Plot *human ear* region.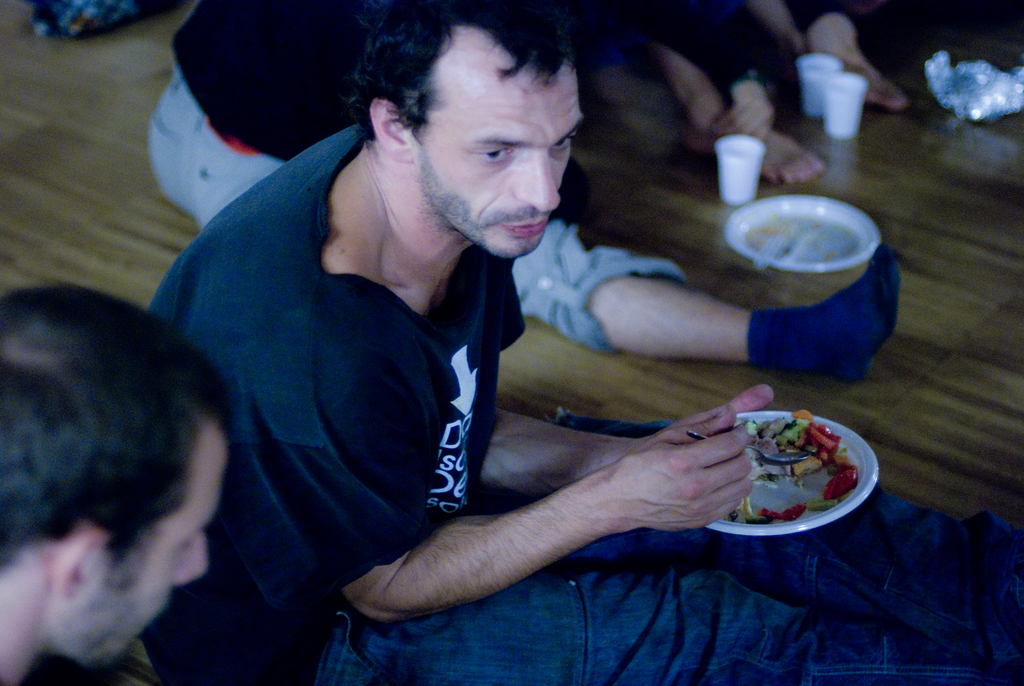
Plotted at 369 95 412 164.
